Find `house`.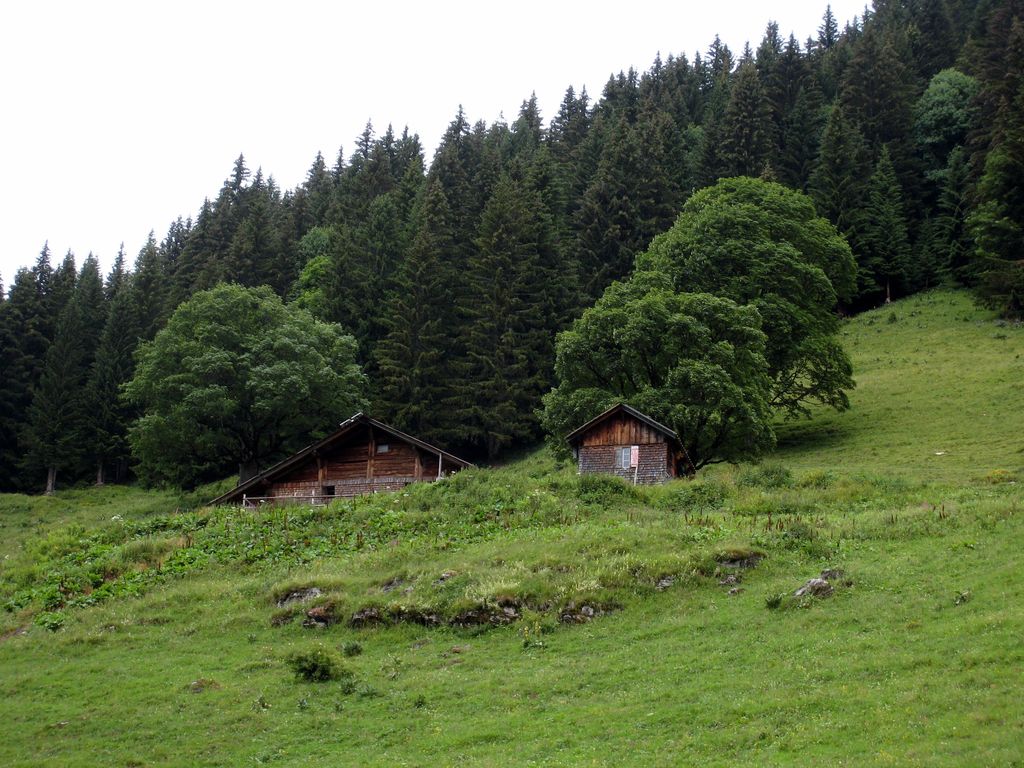
crop(561, 389, 696, 488).
